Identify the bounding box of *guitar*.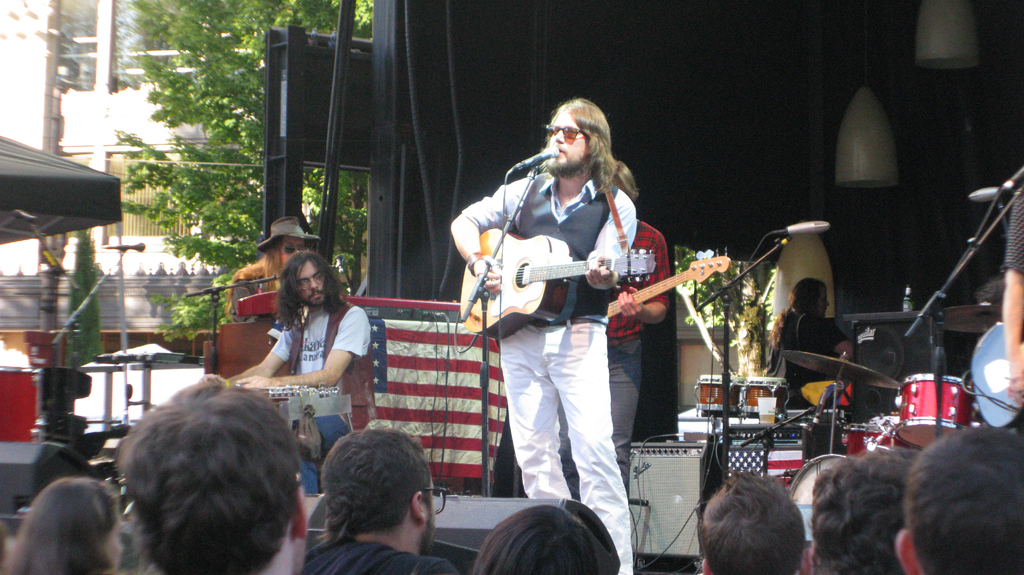
<region>449, 217, 657, 336</region>.
